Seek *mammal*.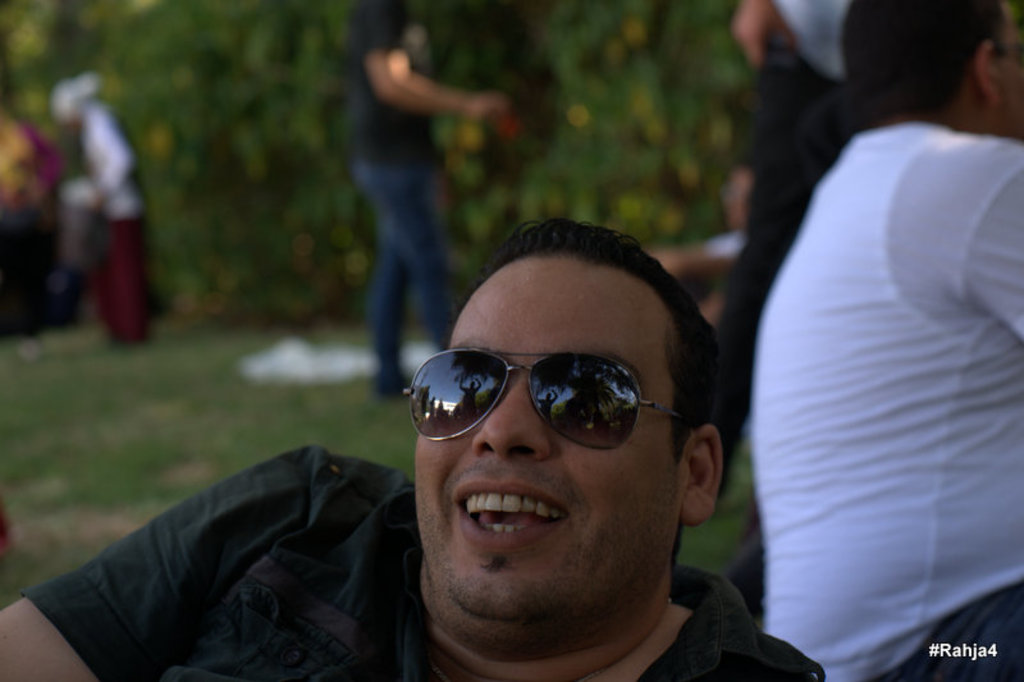
left=746, top=0, right=1023, bottom=681.
